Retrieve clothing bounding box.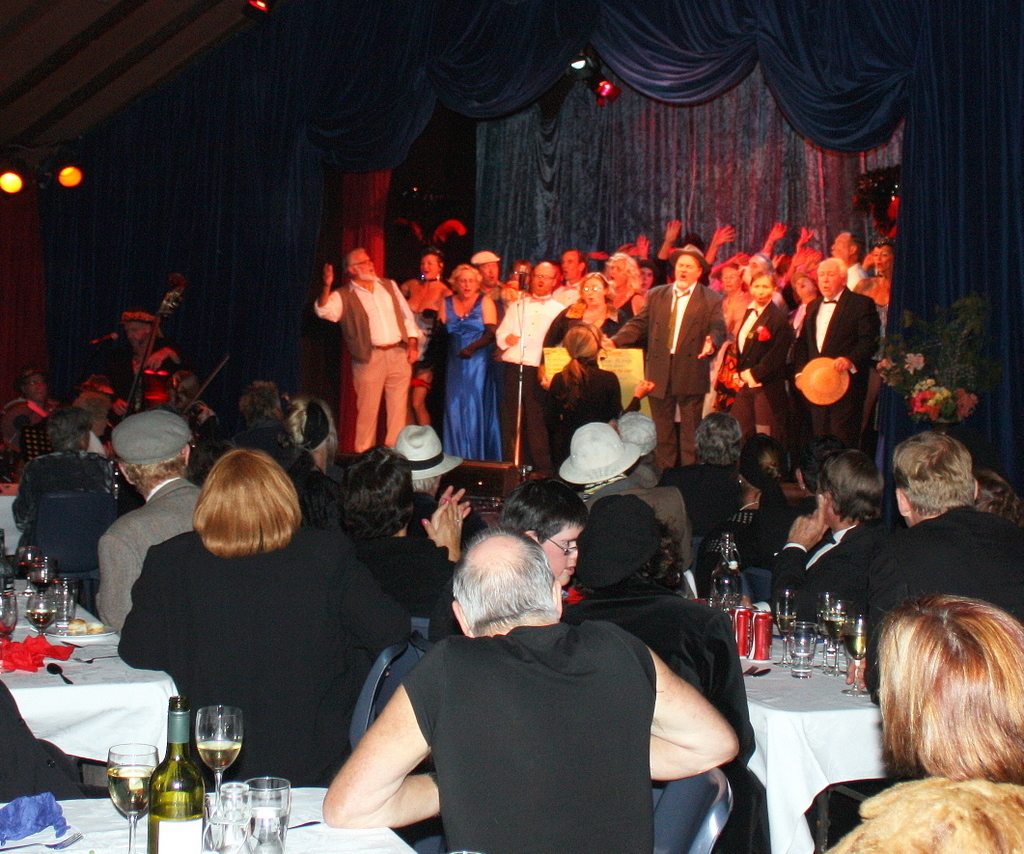
Bounding box: select_region(402, 610, 659, 853).
